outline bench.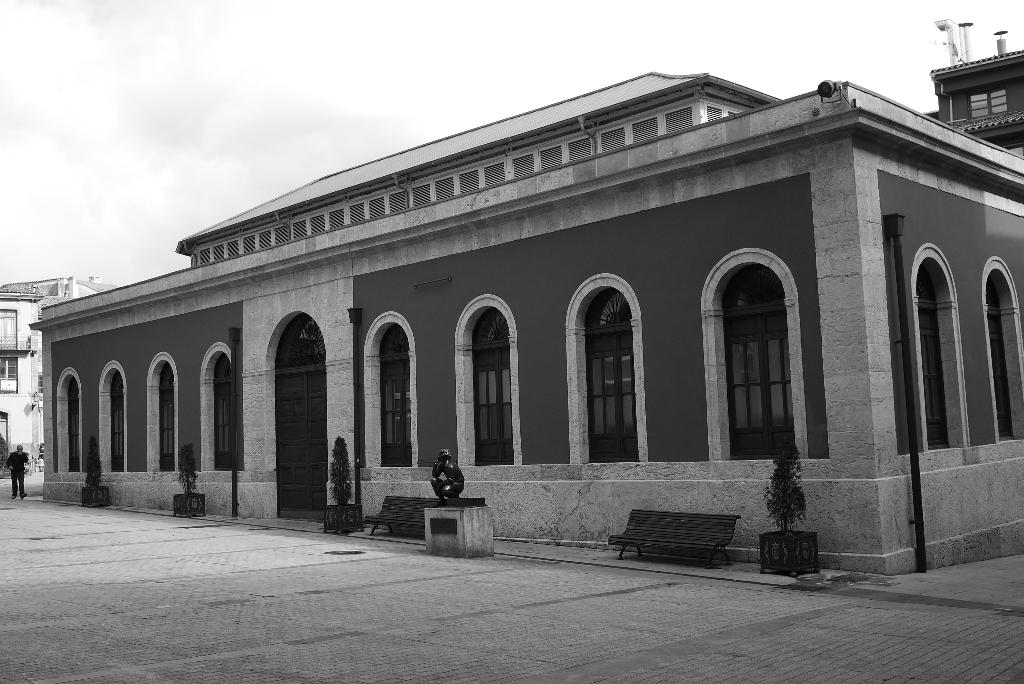
Outline: select_region(614, 505, 753, 577).
